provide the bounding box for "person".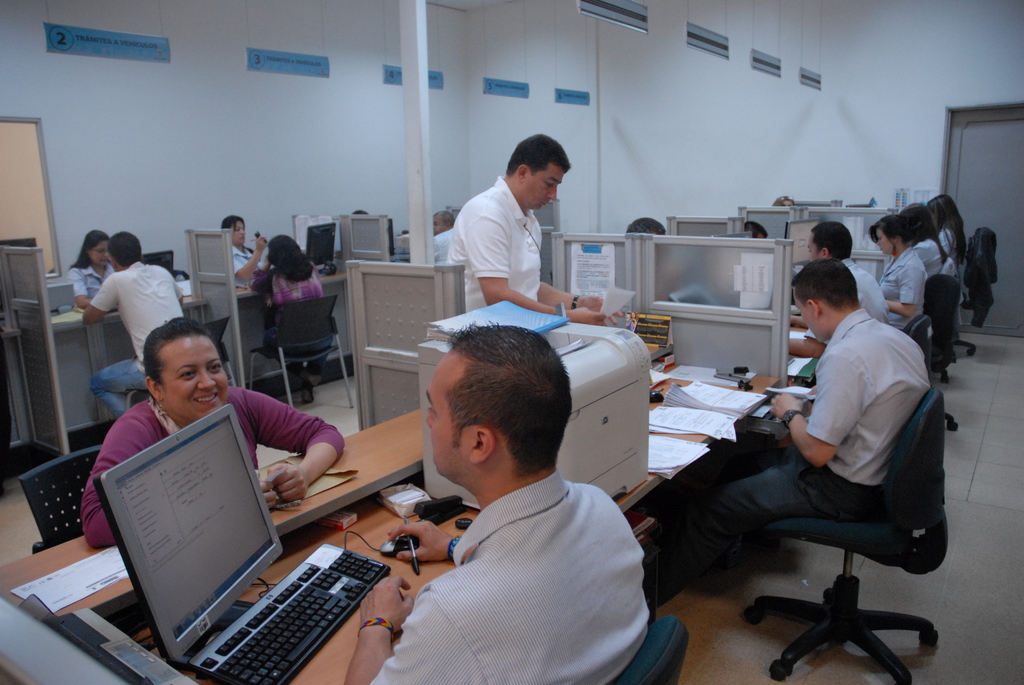
(left=63, top=229, right=120, bottom=304).
